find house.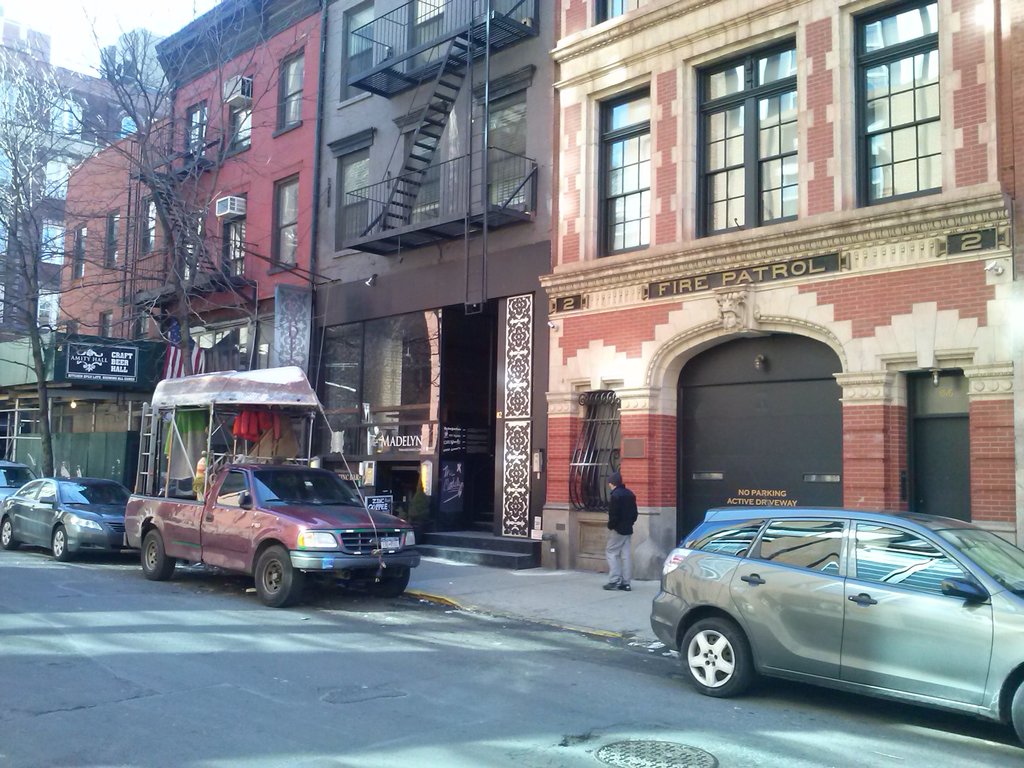
288 0 562 562.
